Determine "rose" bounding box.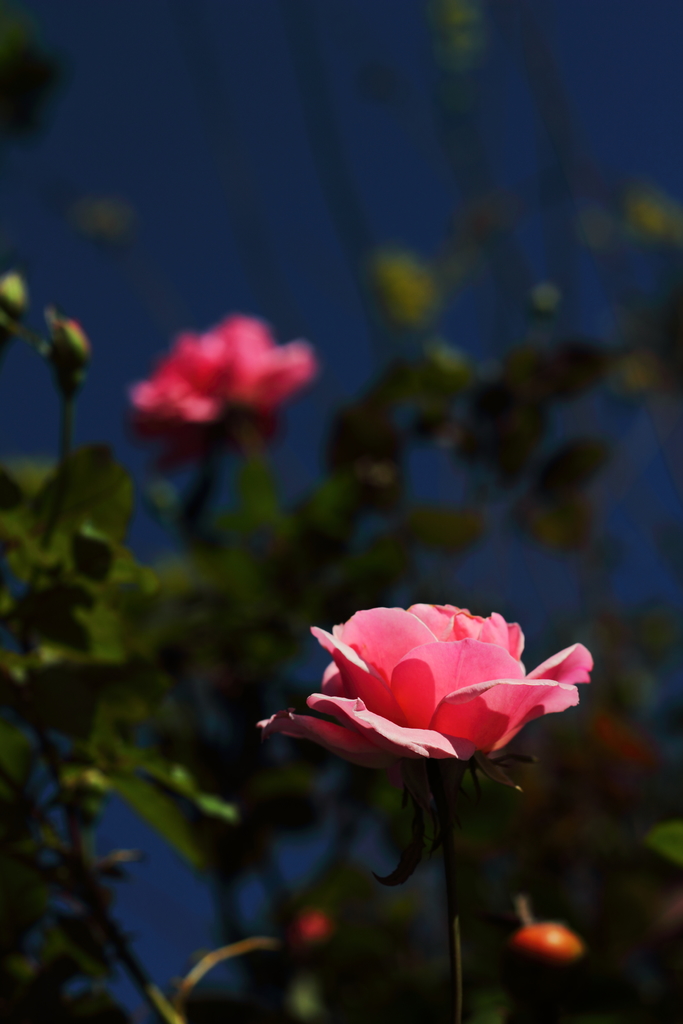
Determined: box=[128, 312, 318, 468].
